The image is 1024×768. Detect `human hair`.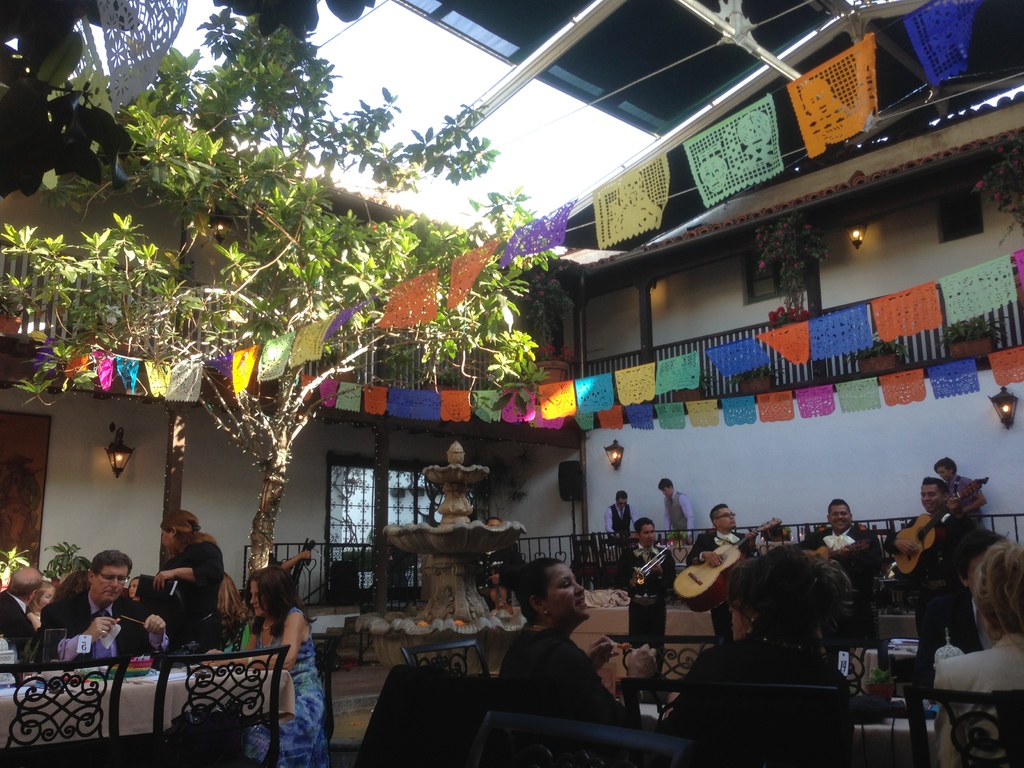
Detection: [220, 573, 250, 644].
